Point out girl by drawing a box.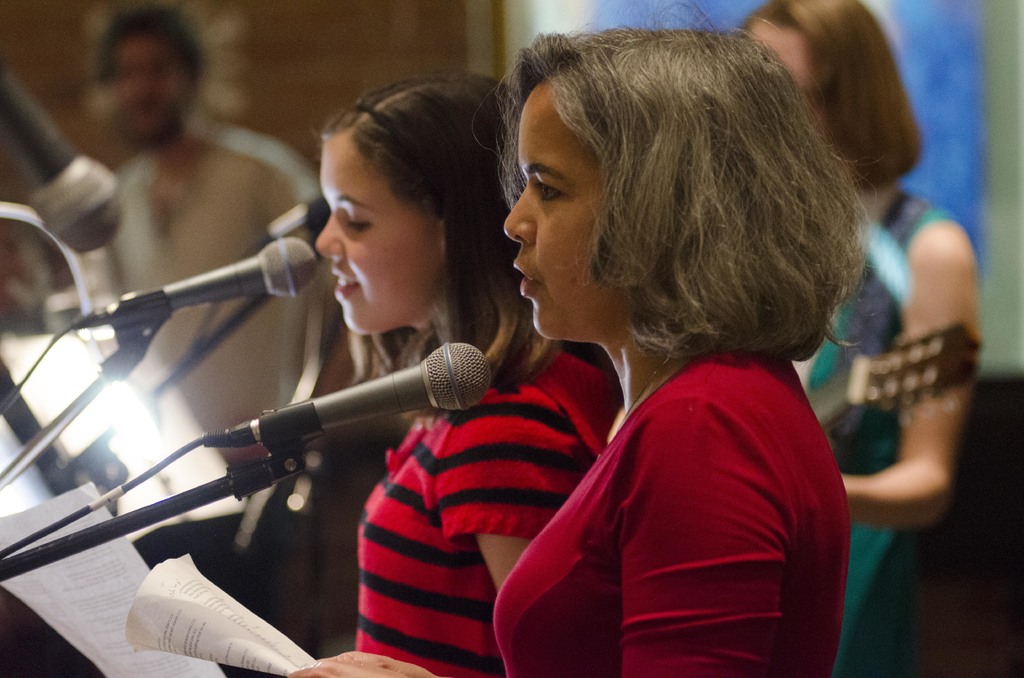
select_region(286, 0, 882, 677).
